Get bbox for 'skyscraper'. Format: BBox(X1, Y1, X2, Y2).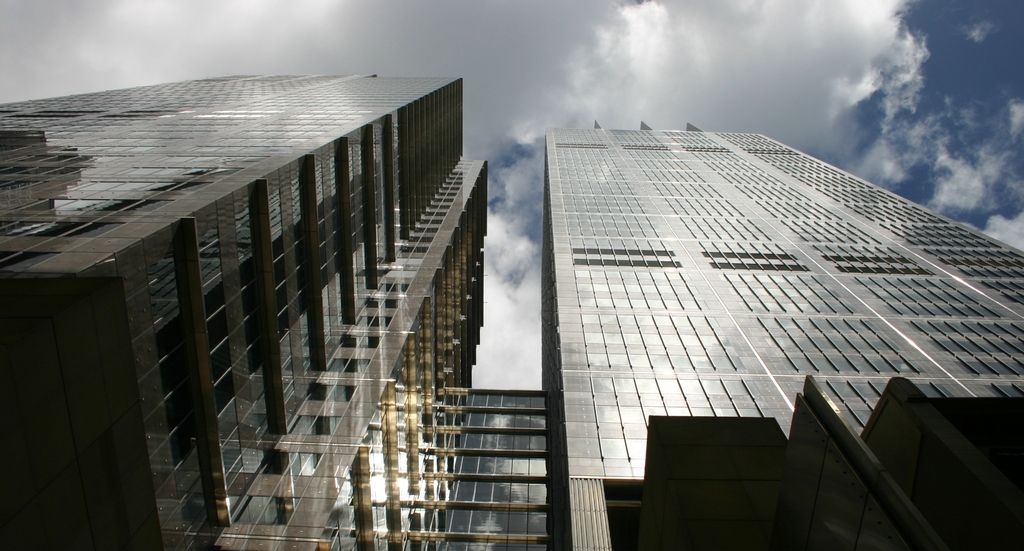
BBox(26, 44, 541, 550).
